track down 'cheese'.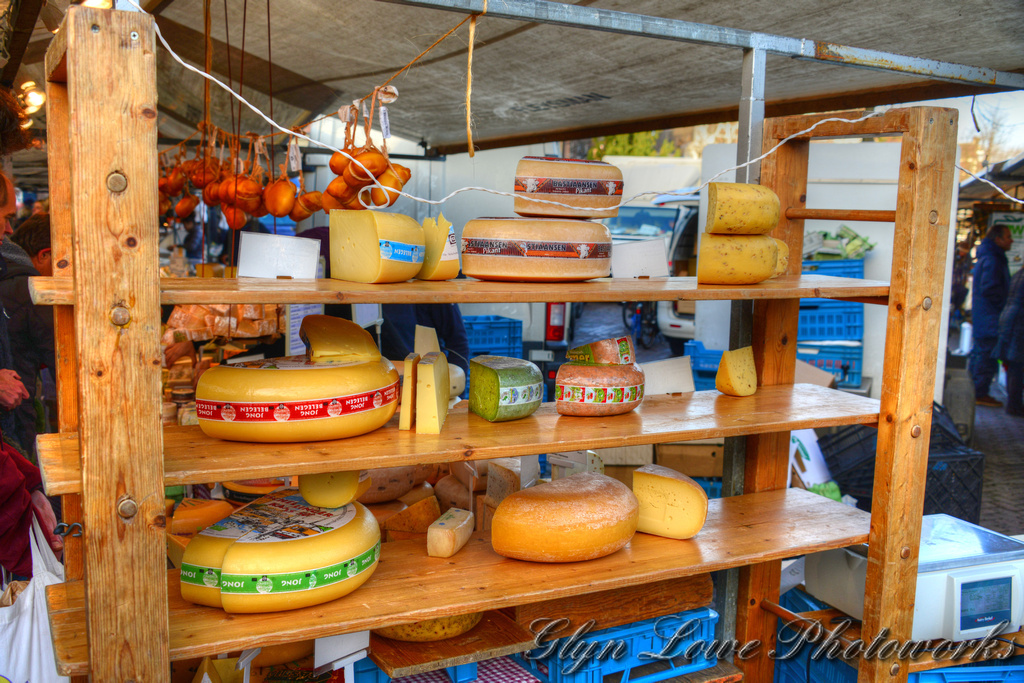
Tracked to [left=297, top=471, right=360, bottom=512].
